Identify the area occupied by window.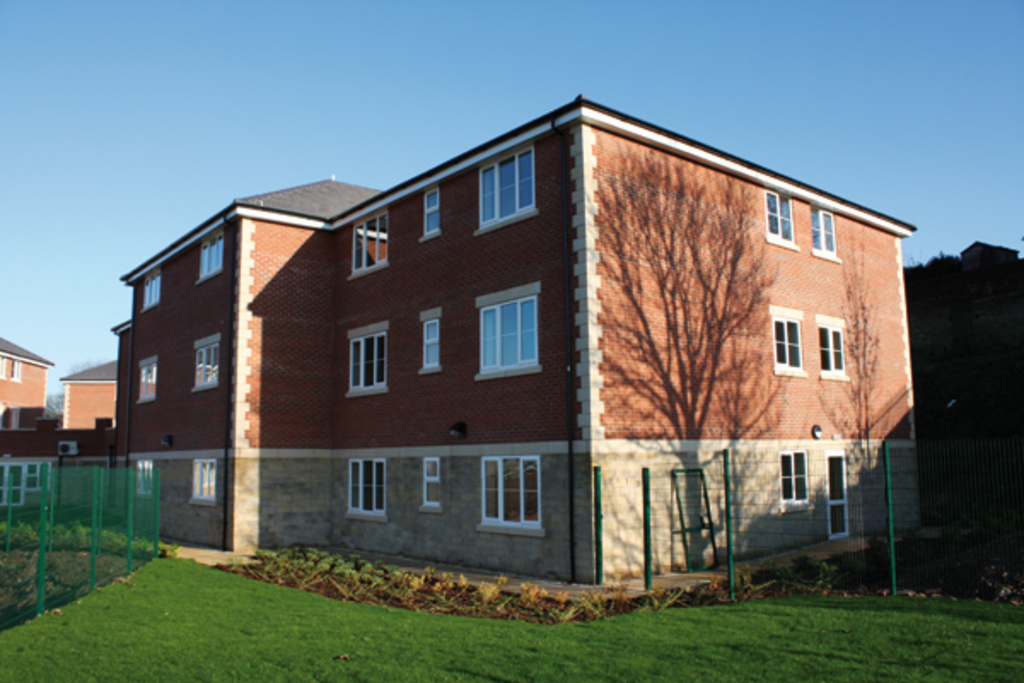
Area: box=[191, 336, 225, 393].
